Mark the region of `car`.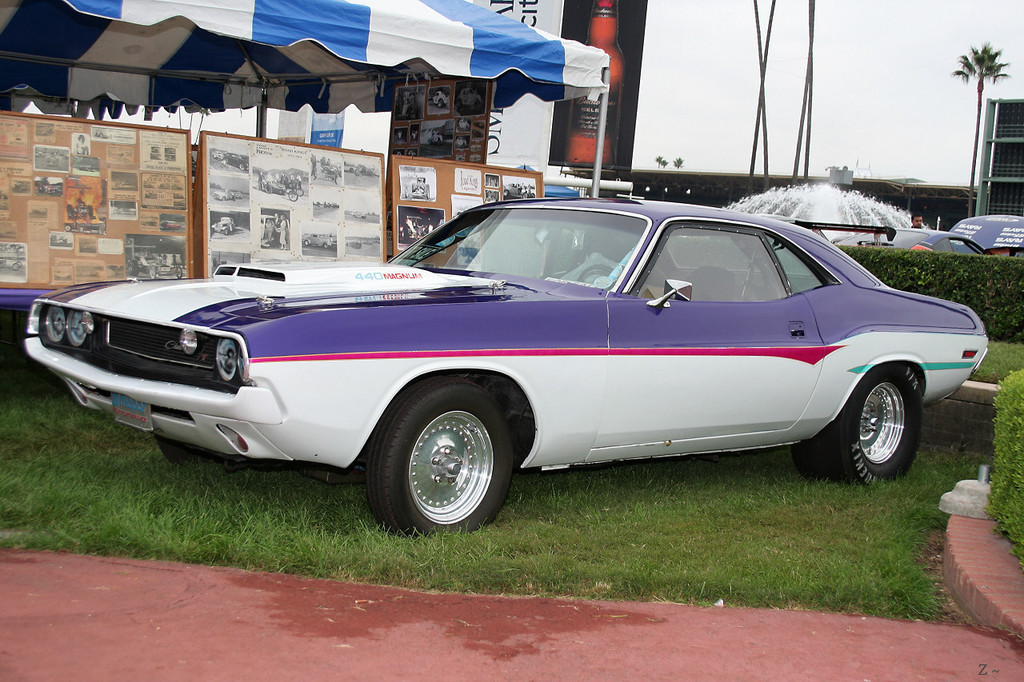
Region: box(404, 96, 421, 118).
